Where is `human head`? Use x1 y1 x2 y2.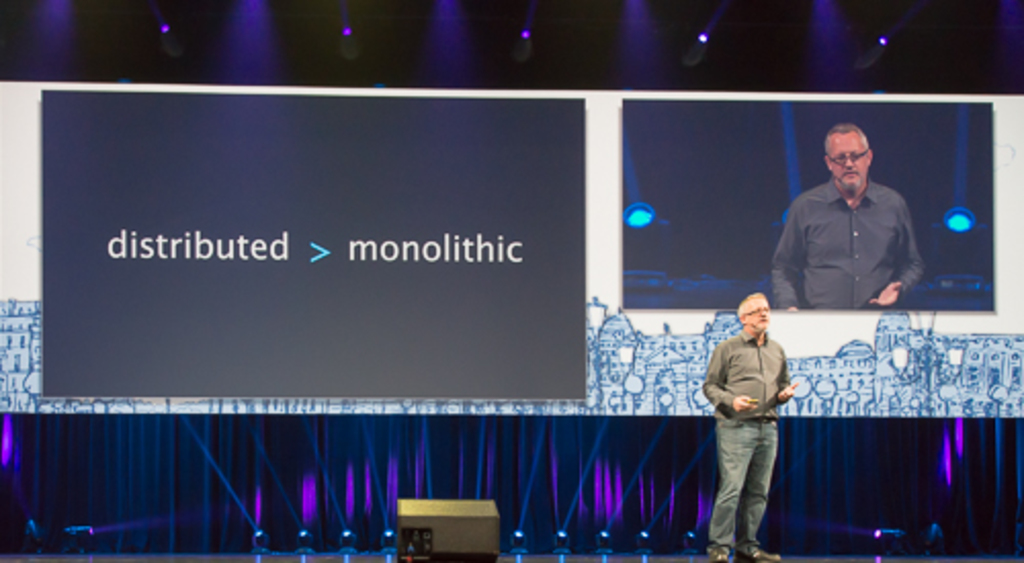
823 125 872 192.
